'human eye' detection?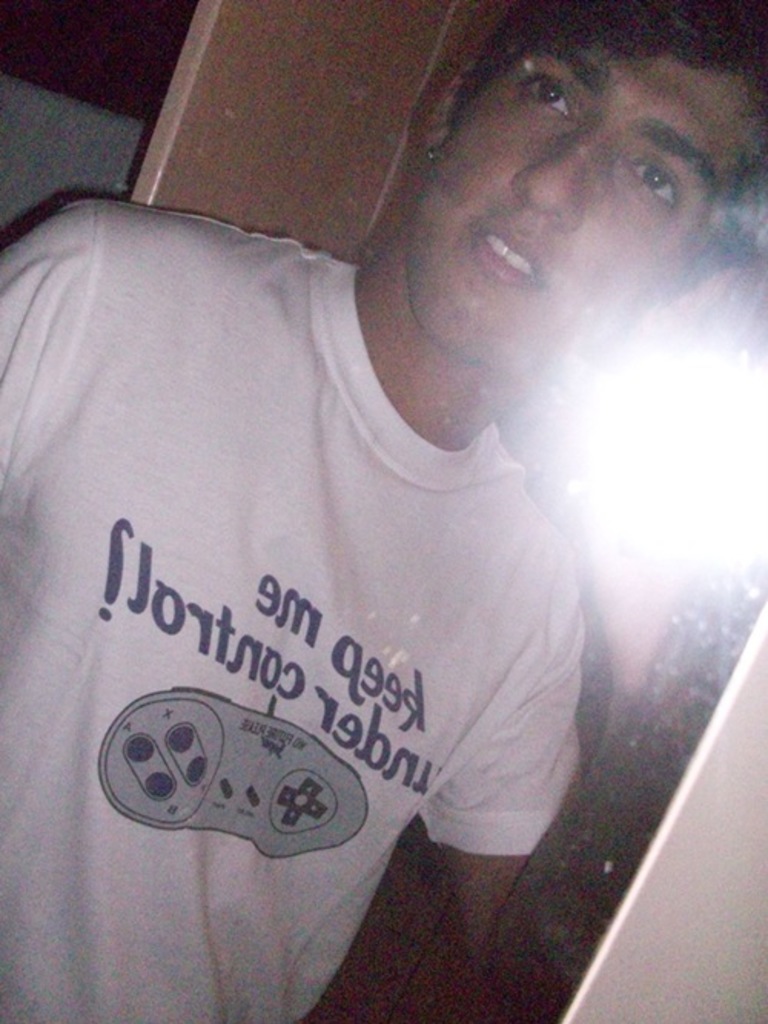
locate(511, 68, 582, 121)
